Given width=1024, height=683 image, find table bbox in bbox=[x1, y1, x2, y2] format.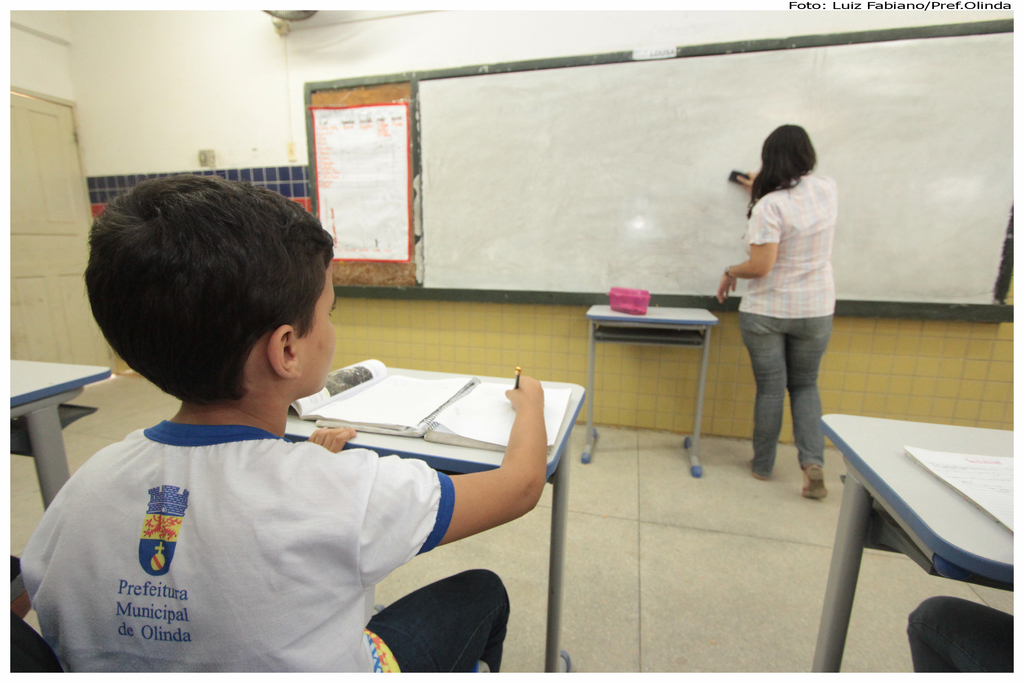
bbox=[585, 303, 719, 480].
